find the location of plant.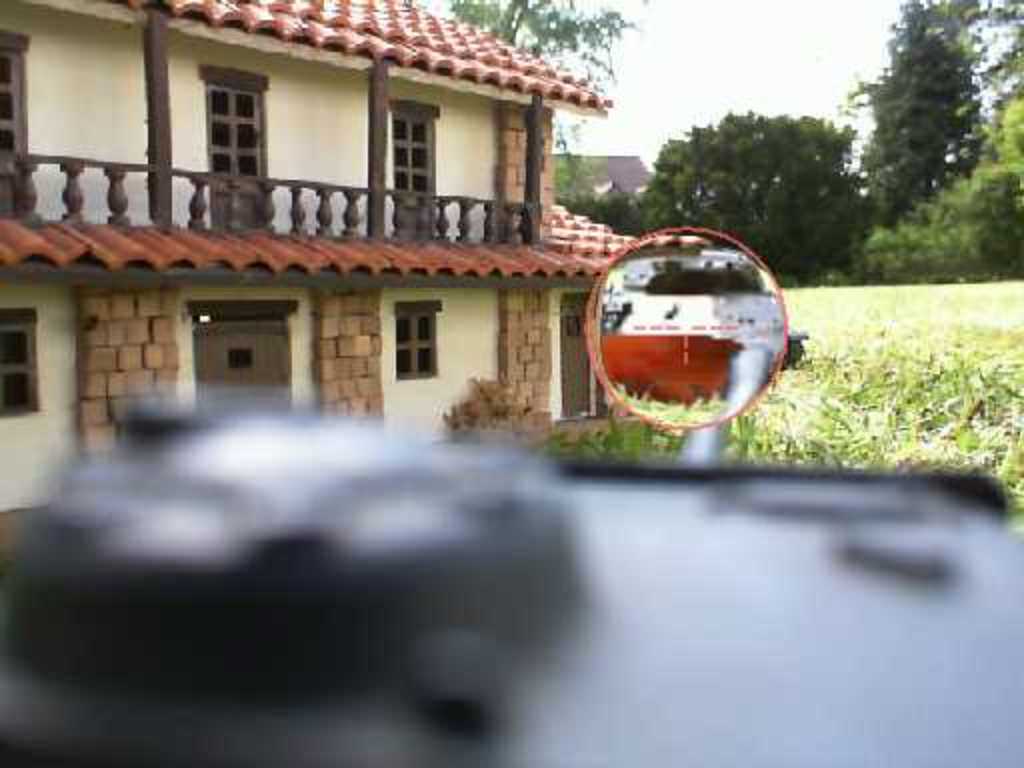
Location: <region>440, 362, 566, 446</region>.
